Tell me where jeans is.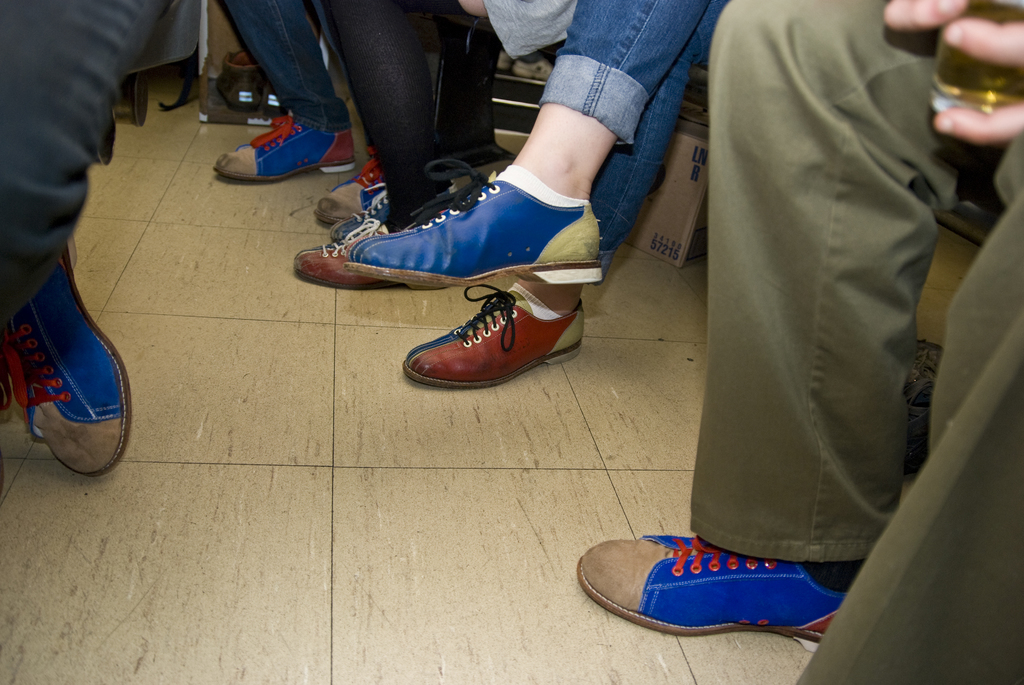
jeans is at box=[536, 0, 732, 293].
